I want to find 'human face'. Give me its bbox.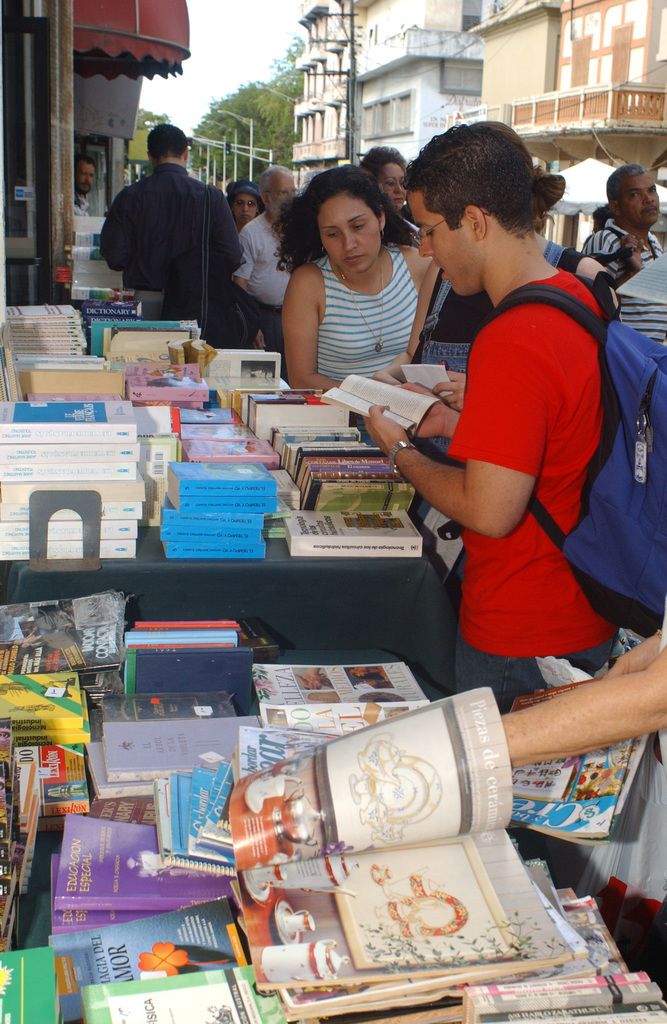
<region>230, 196, 260, 229</region>.
